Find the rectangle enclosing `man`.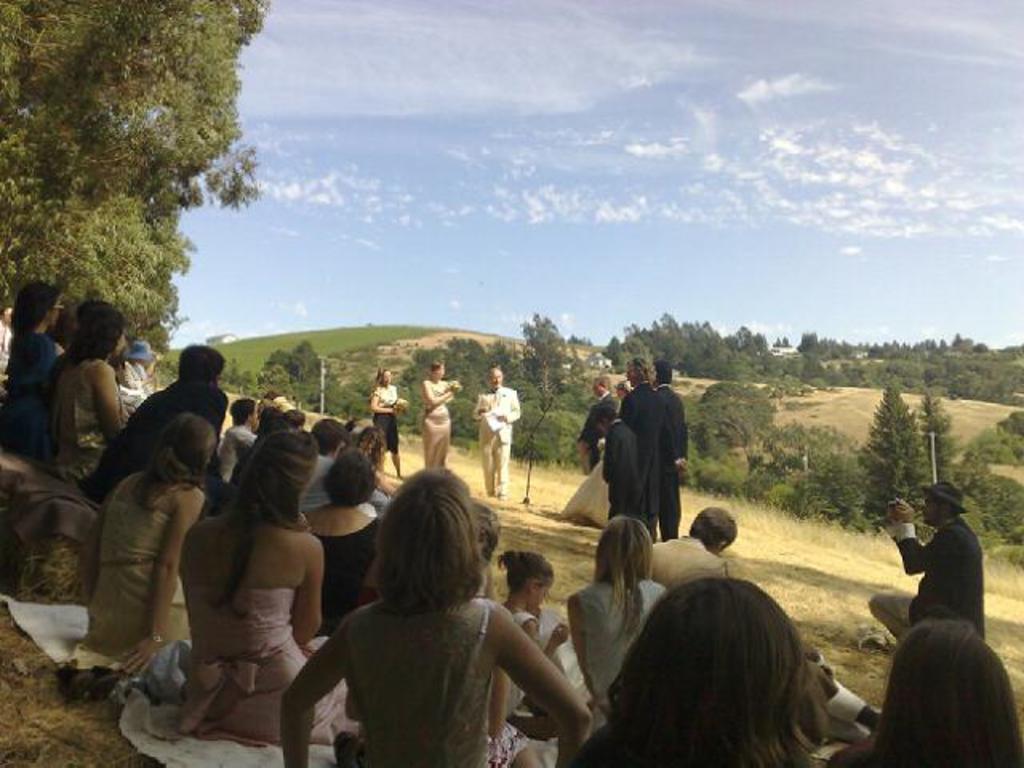
86:344:232:507.
